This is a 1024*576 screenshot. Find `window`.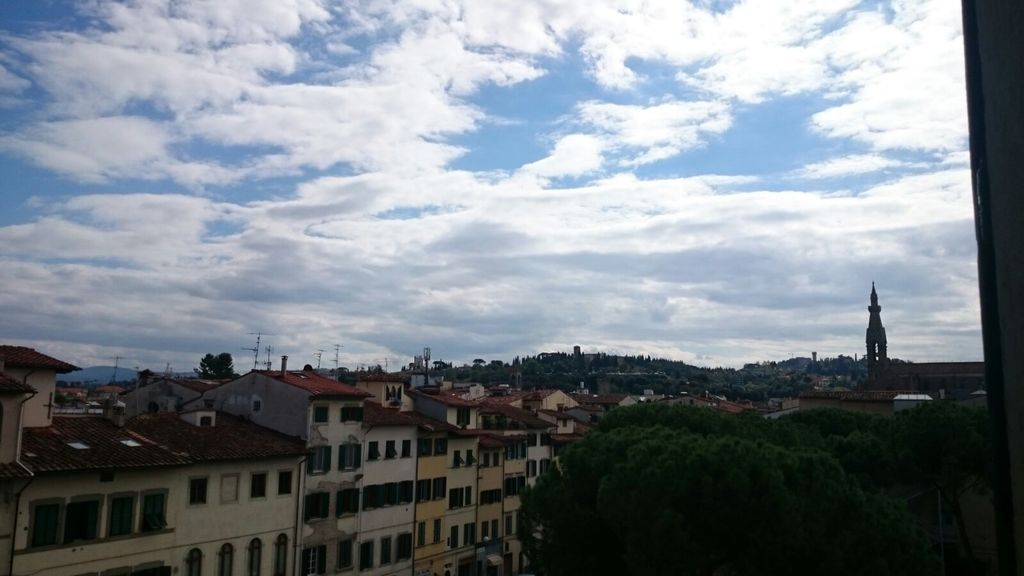
Bounding box: 250, 473, 268, 506.
